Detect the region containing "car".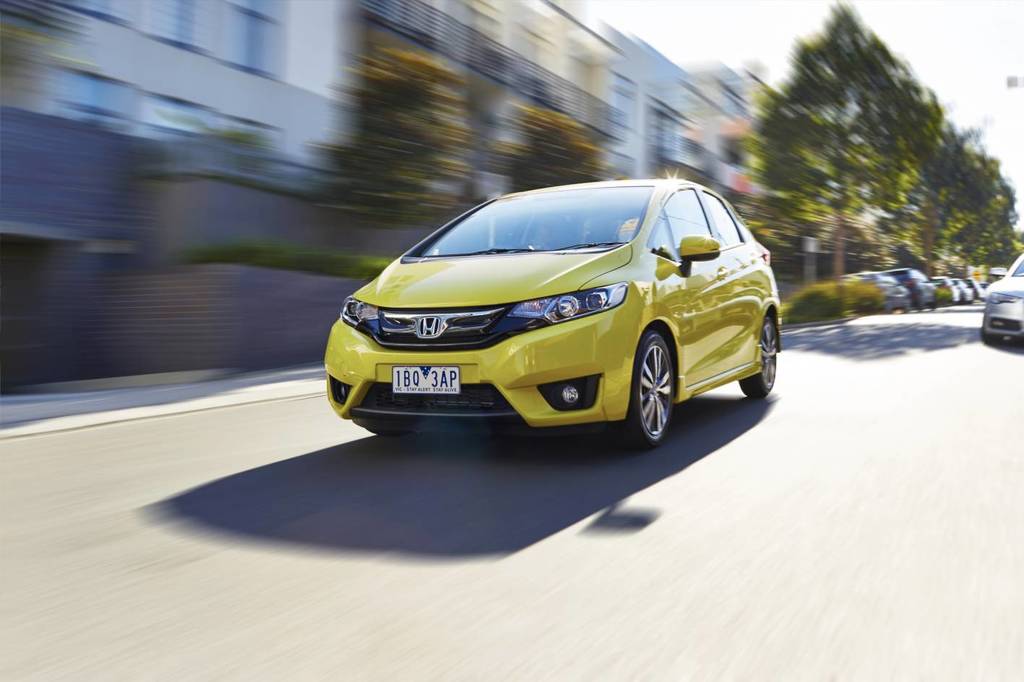
[x1=322, y1=173, x2=796, y2=452].
